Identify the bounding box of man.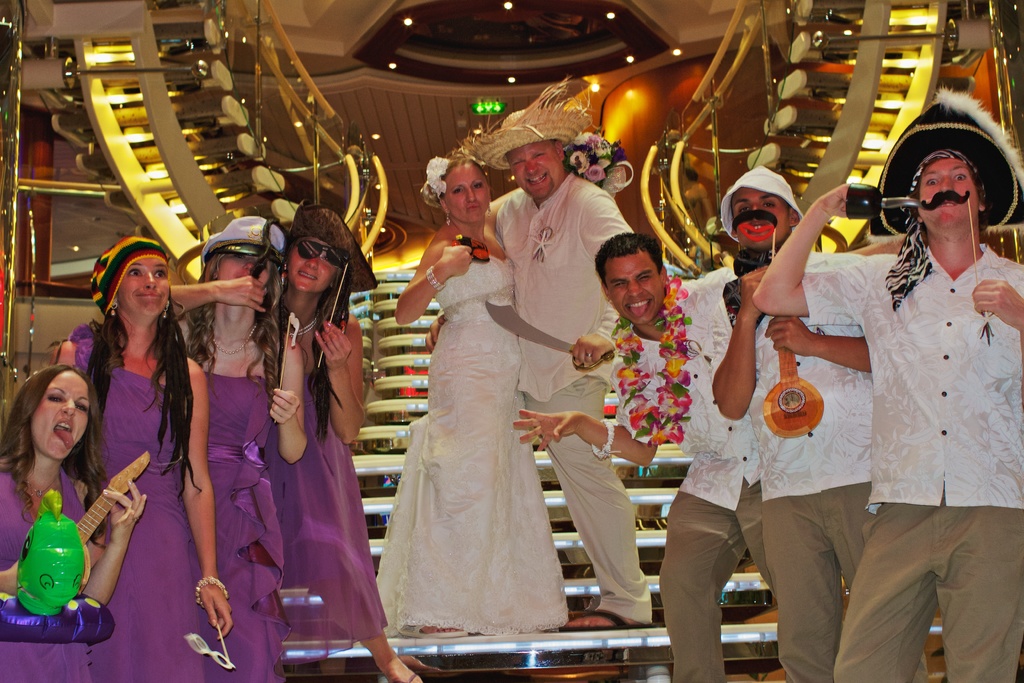
locate(755, 88, 1023, 682).
